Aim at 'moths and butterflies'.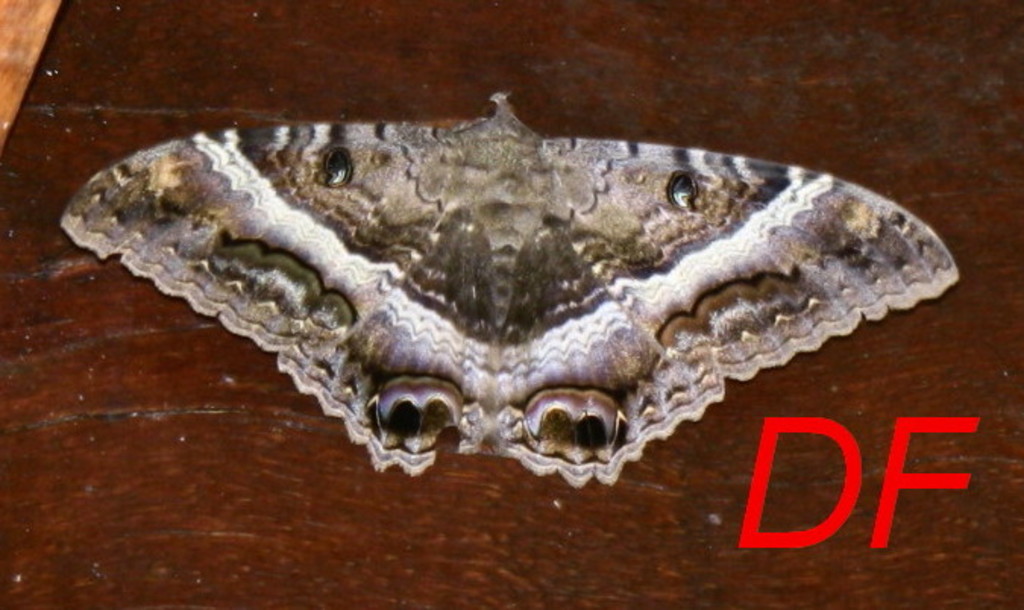
Aimed at x1=56 y1=88 x2=971 y2=489.
